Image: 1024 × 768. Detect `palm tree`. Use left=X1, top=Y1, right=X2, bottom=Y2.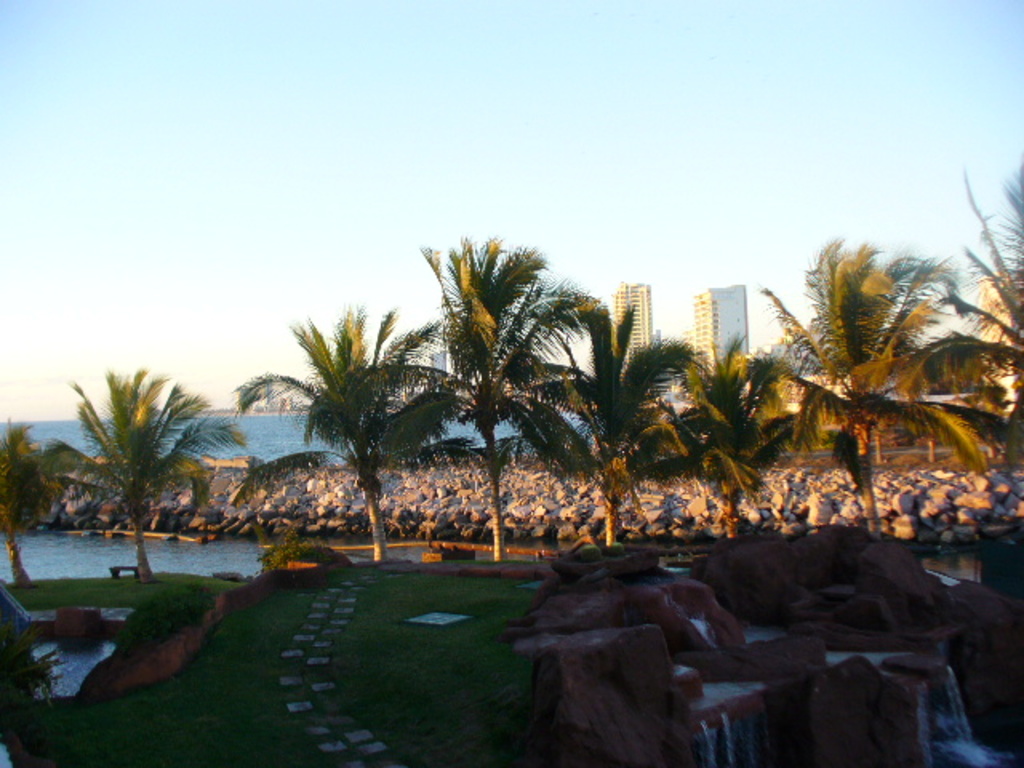
left=662, top=347, right=798, bottom=534.
